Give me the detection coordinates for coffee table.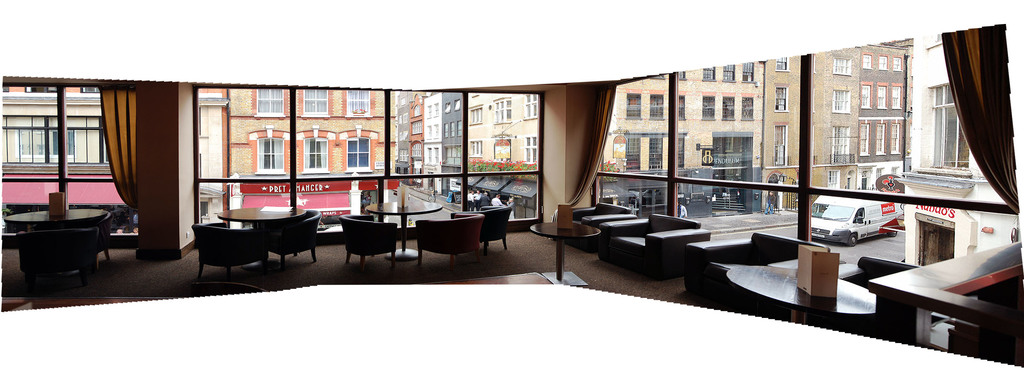
[724,273,881,333].
